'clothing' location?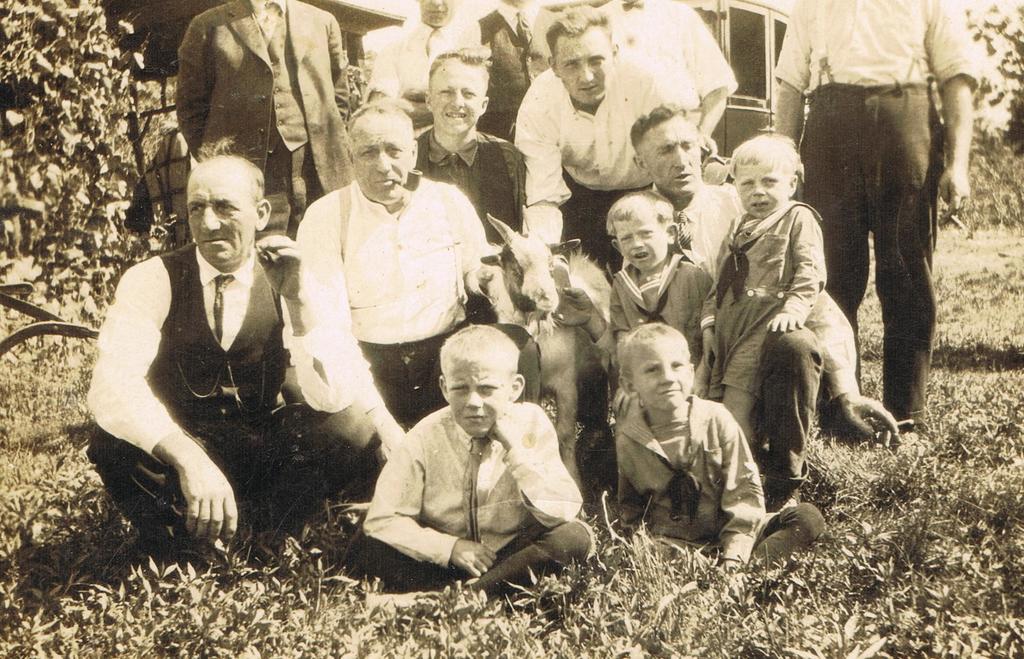
Rect(367, 18, 488, 131)
